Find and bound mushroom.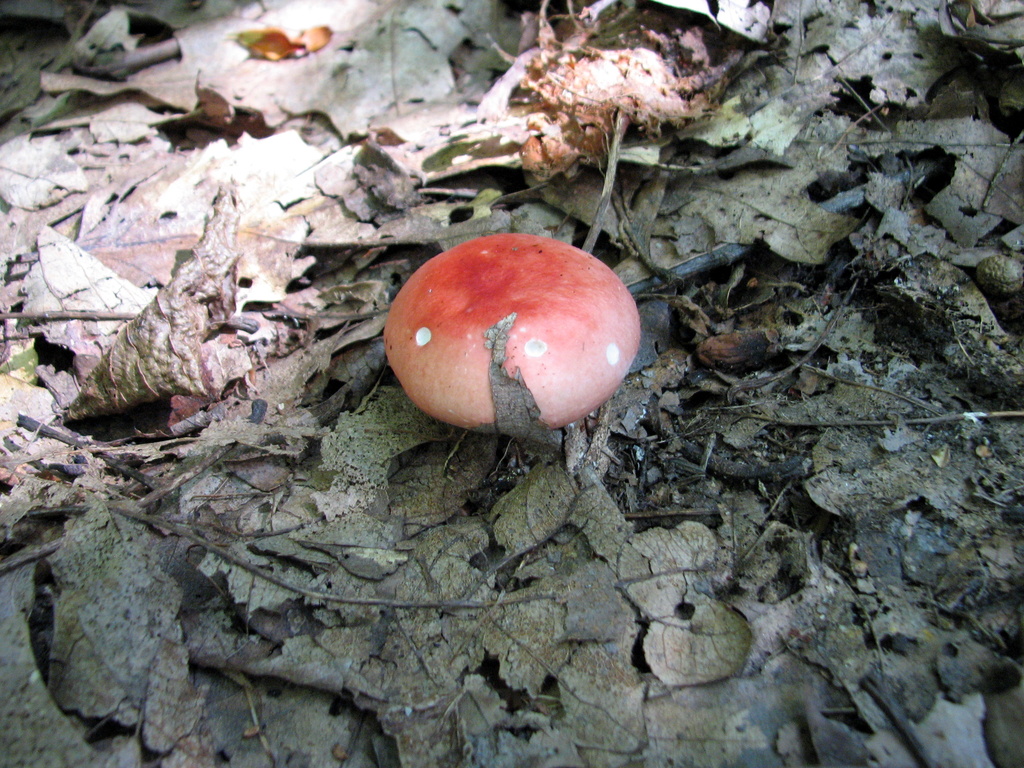
Bound: <box>381,234,641,433</box>.
